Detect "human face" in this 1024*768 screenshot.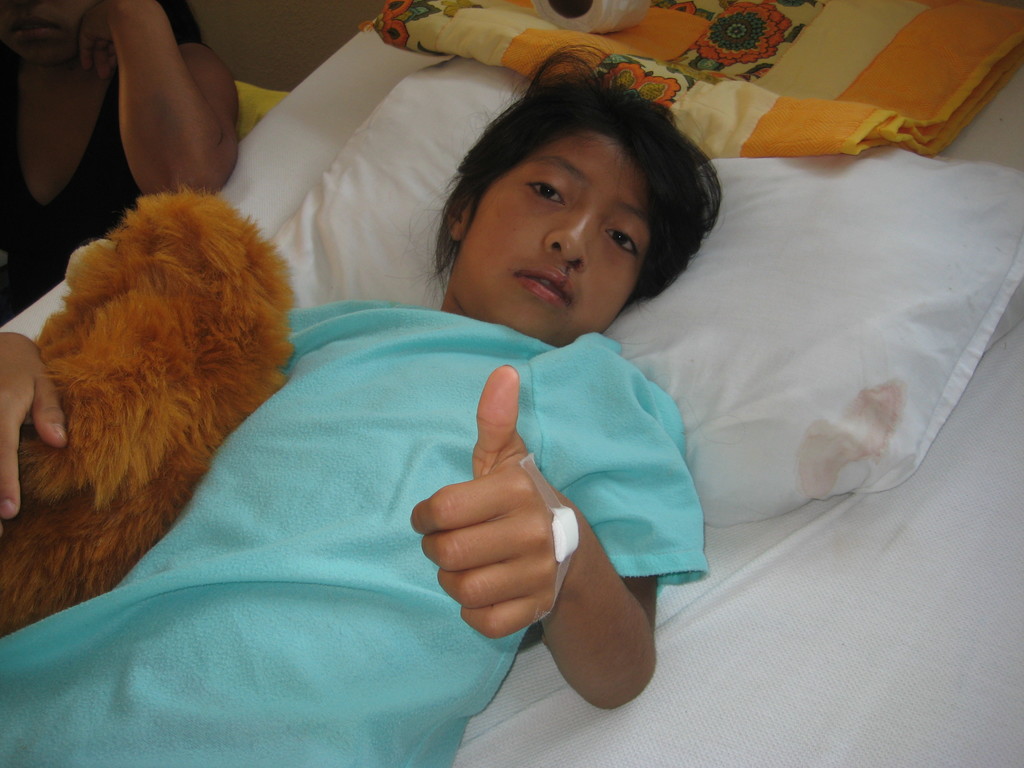
Detection: bbox=[444, 124, 652, 346].
